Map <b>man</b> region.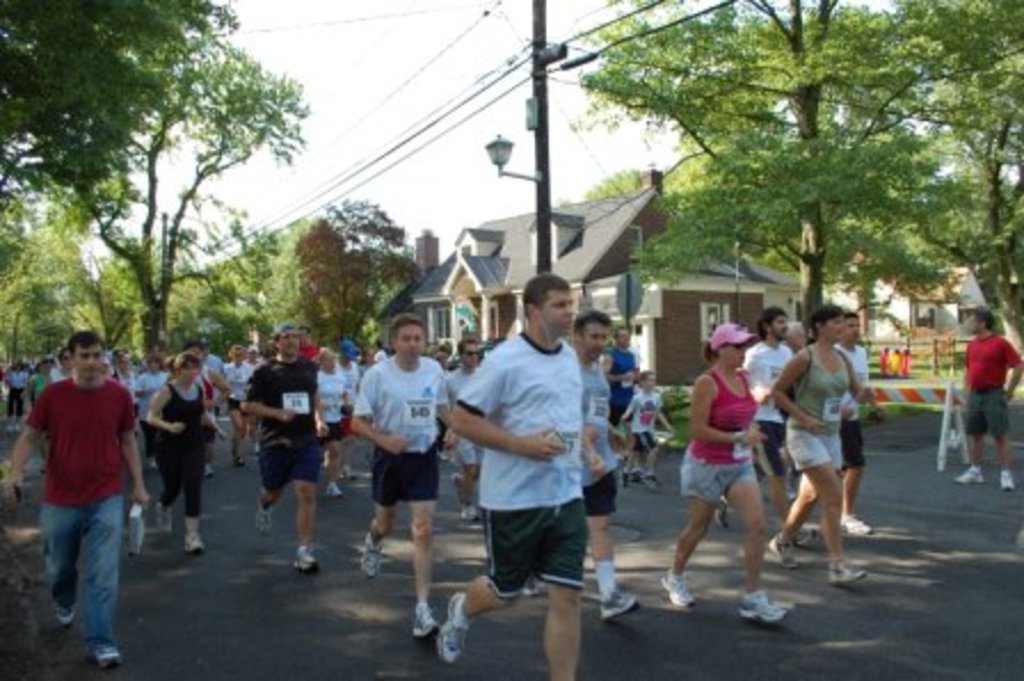
Mapped to crop(437, 265, 601, 679).
